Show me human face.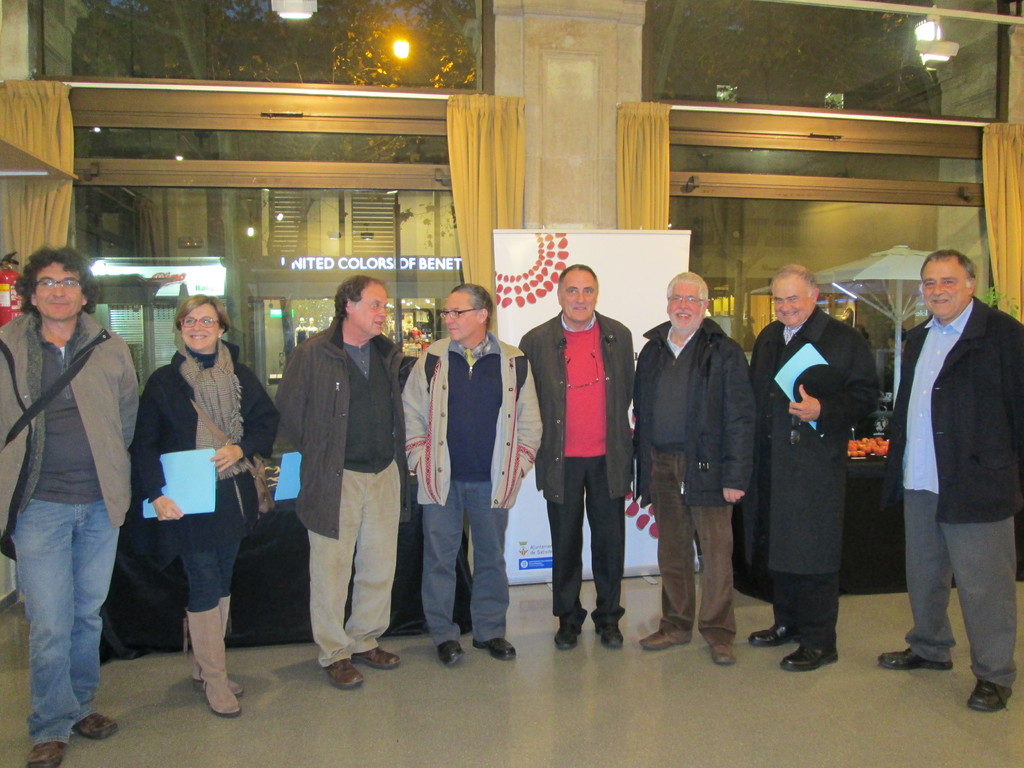
human face is here: (921, 261, 962, 316).
